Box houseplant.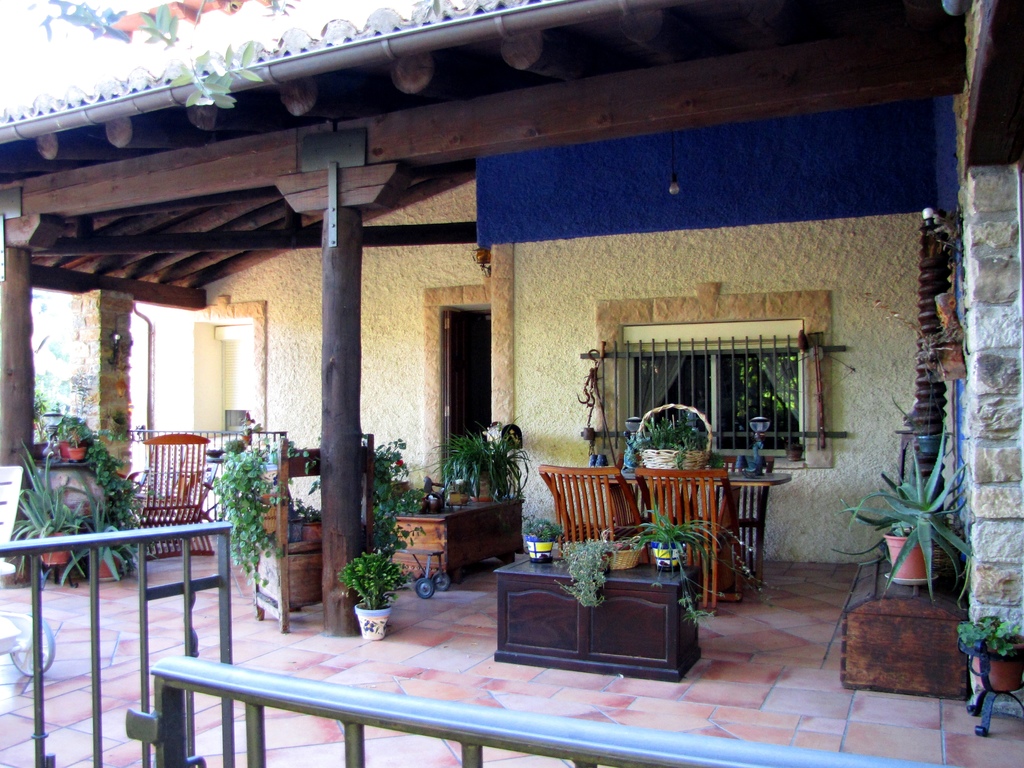
region(436, 424, 533, 511).
